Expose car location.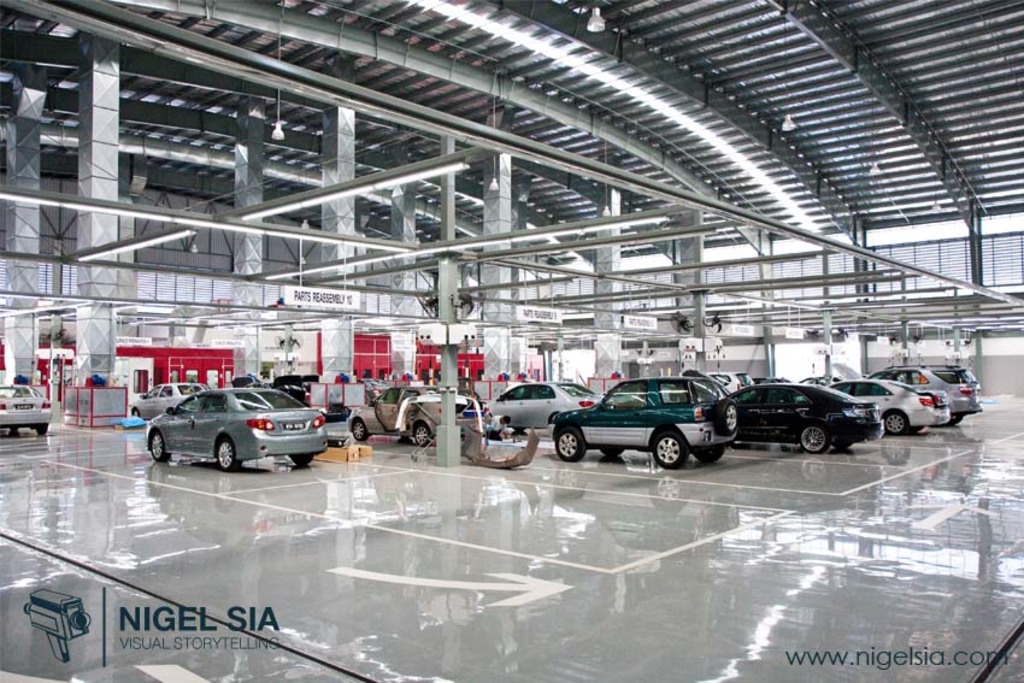
Exposed at <region>894, 363, 981, 428</region>.
